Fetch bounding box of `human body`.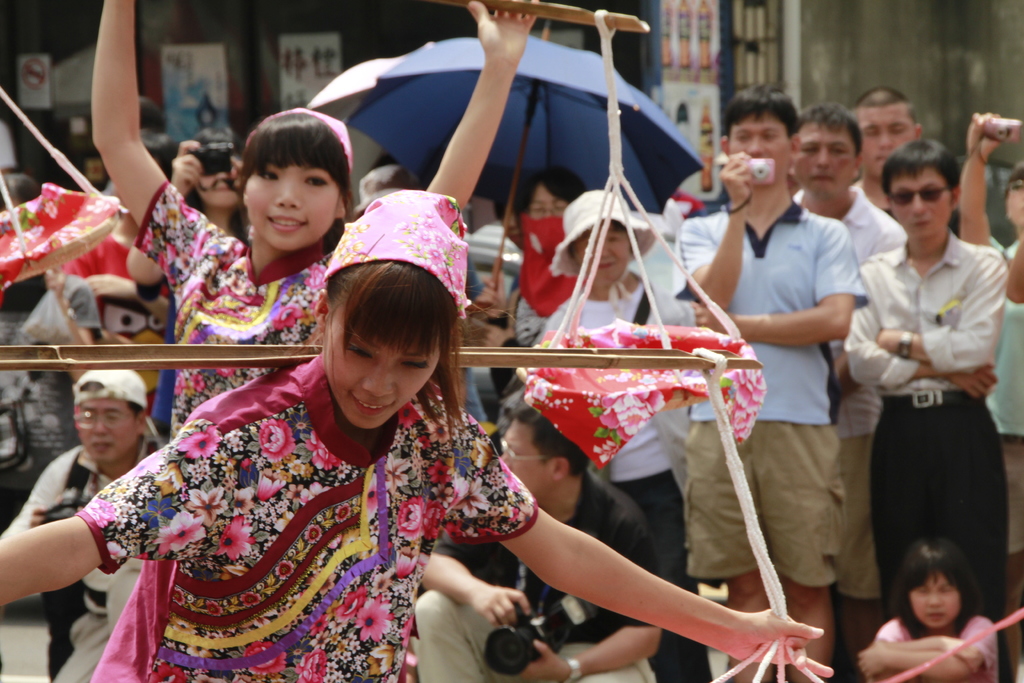
Bbox: rect(856, 533, 998, 682).
